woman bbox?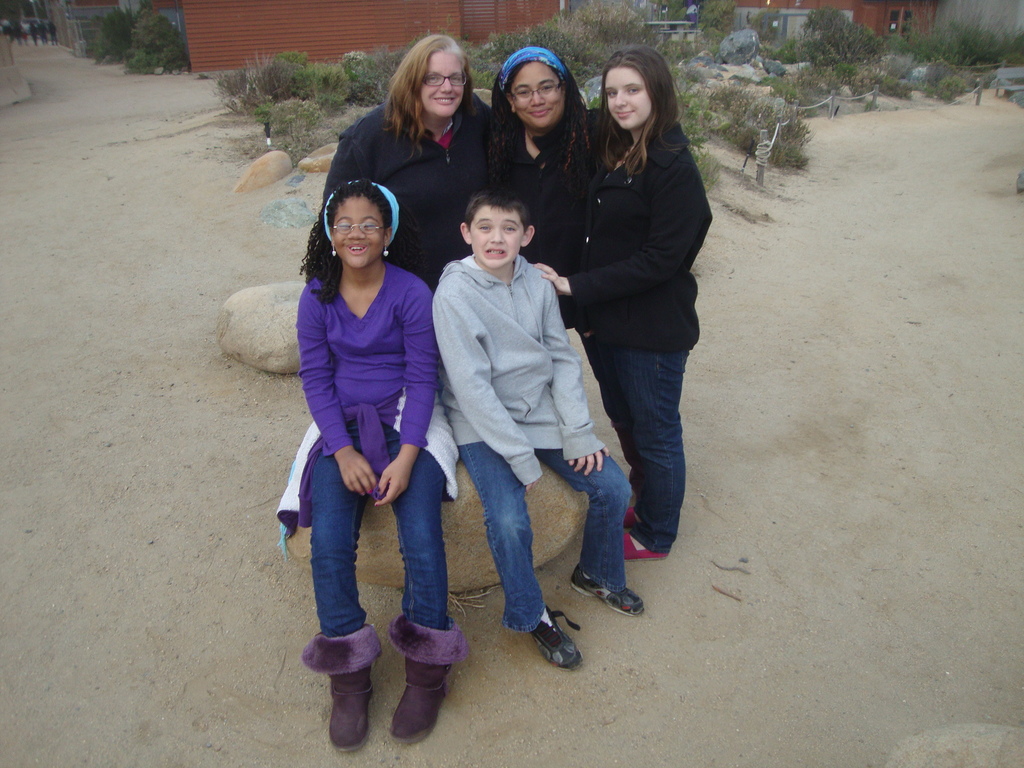
[x1=468, y1=40, x2=598, y2=351]
